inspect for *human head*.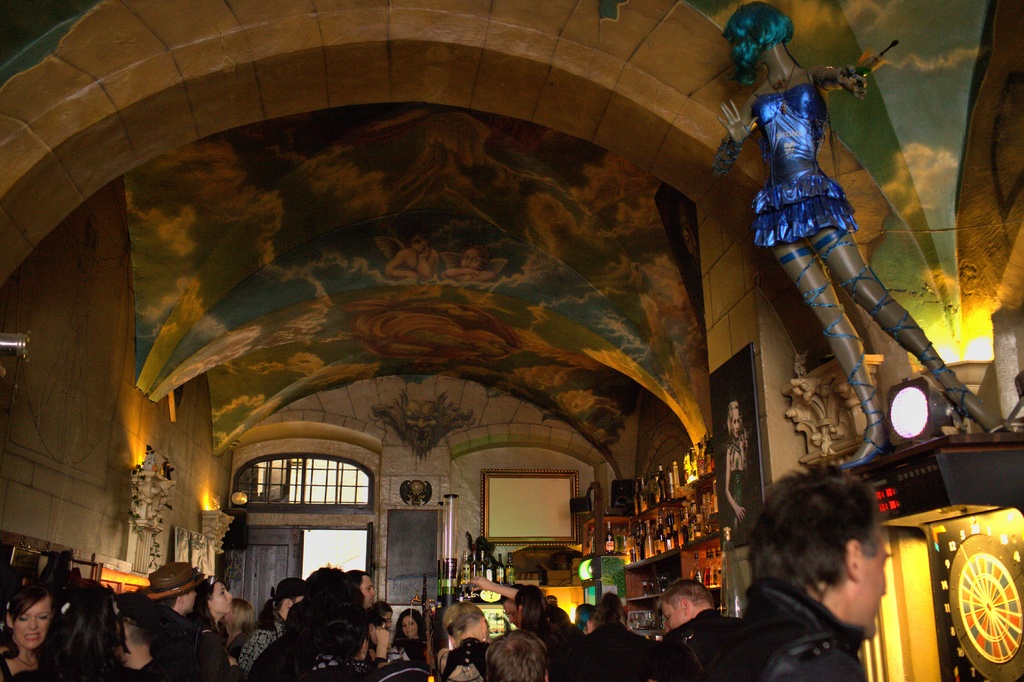
Inspection: pyautogui.locateOnScreen(442, 604, 488, 638).
